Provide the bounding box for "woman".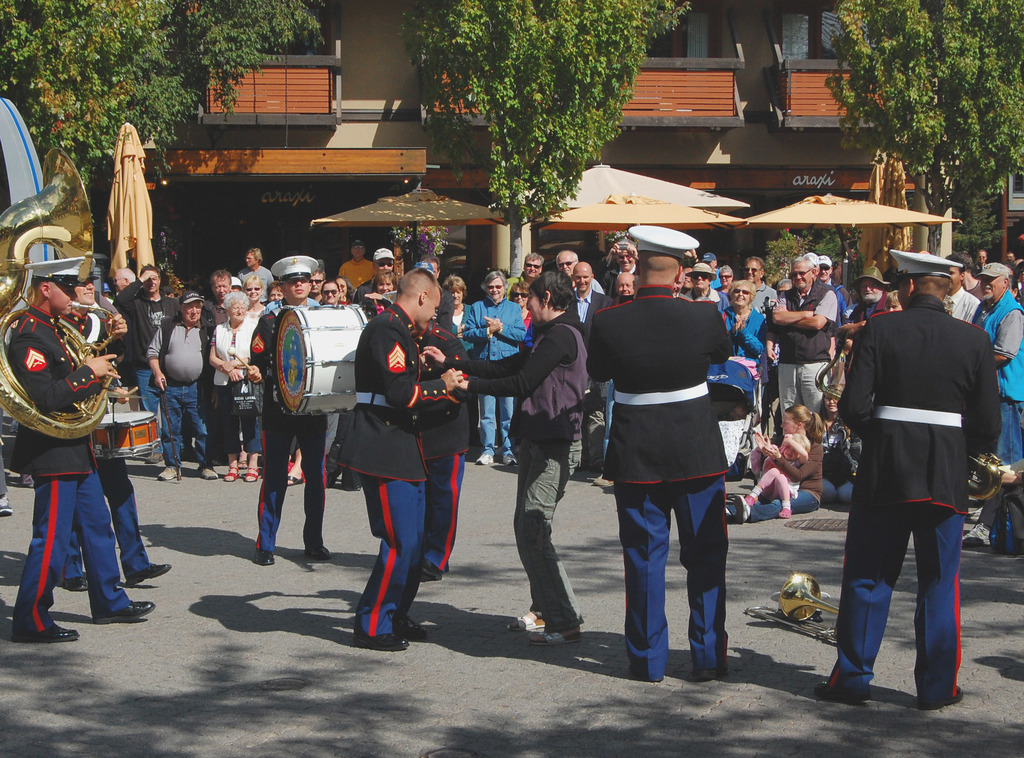
[316,276,343,305].
